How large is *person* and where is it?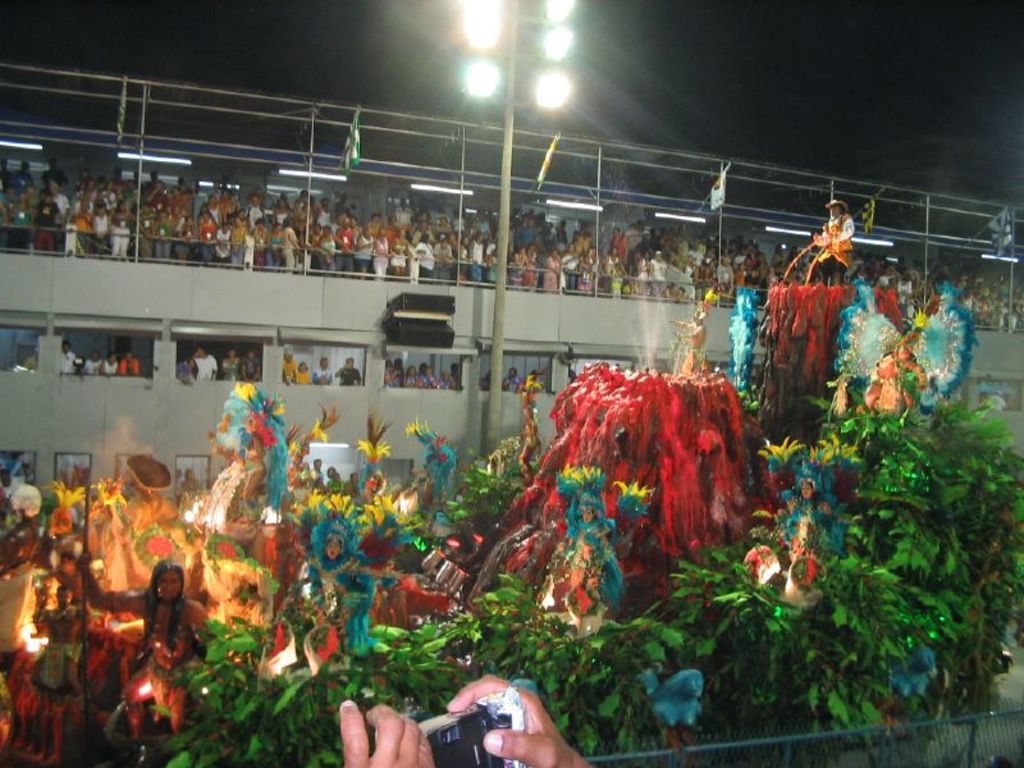
Bounding box: 23,575,109,767.
